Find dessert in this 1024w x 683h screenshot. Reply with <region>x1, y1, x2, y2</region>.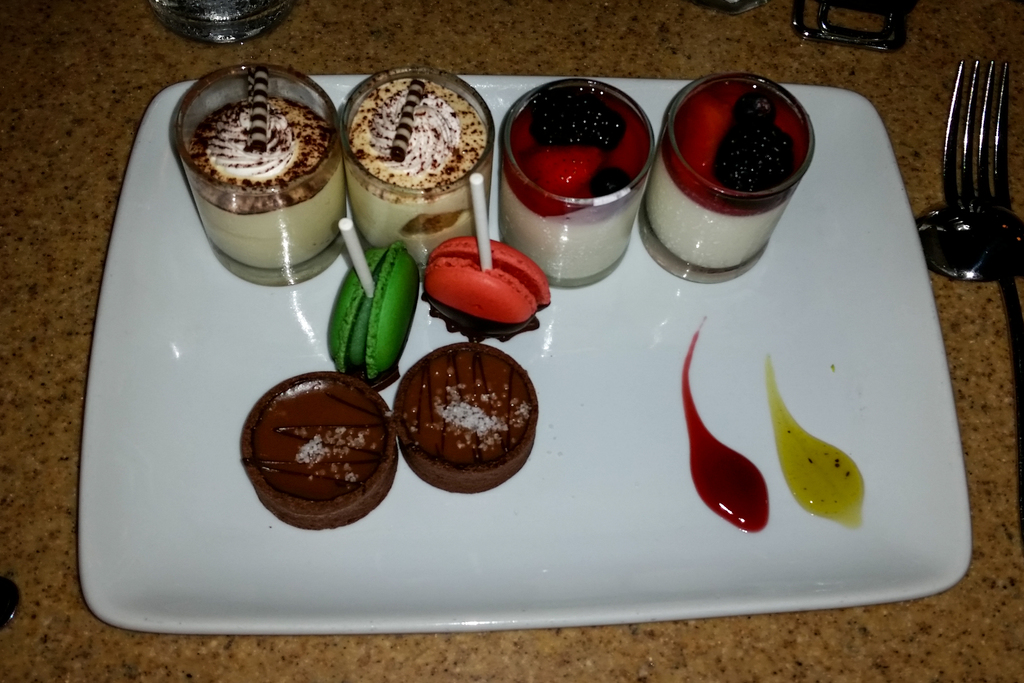
<region>392, 336, 543, 497</region>.
